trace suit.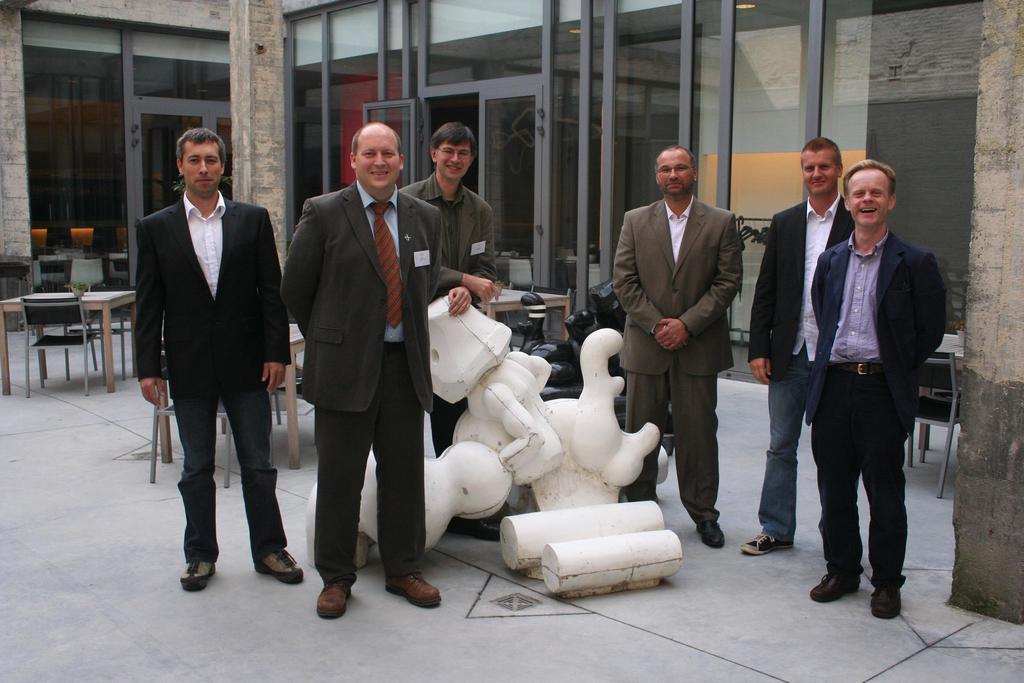
Traced to Rect(136, 188, 289, 564).
